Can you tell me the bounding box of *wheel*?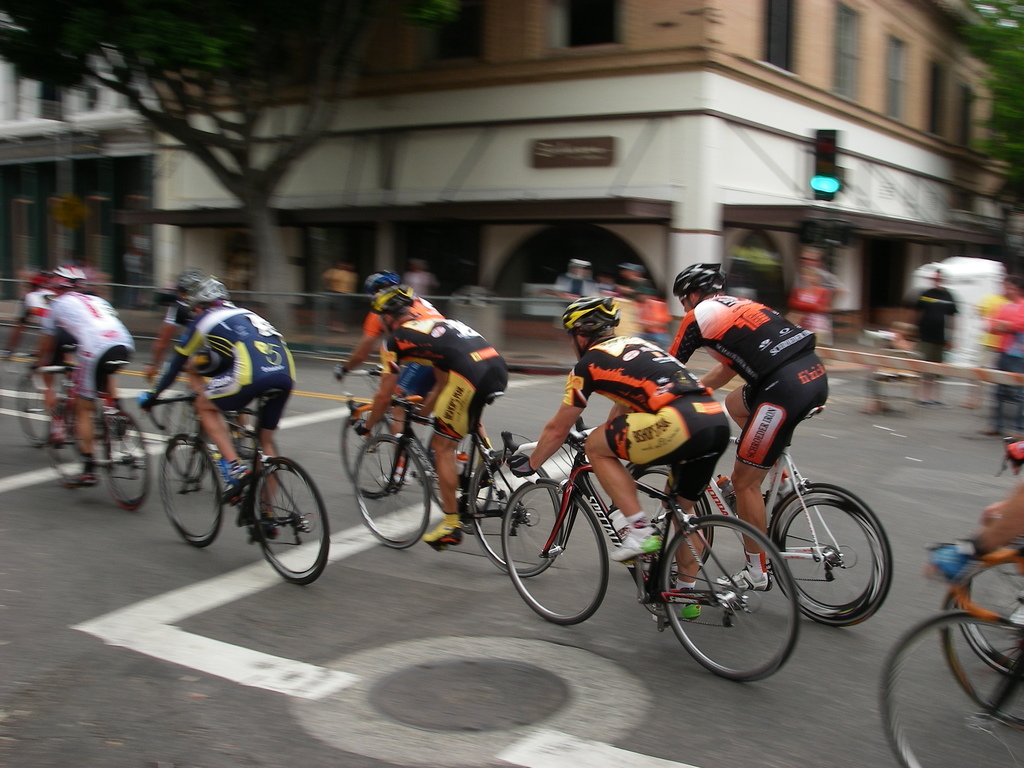
{"x1": 337, "y1": 410, "x2": 404, "y2": 499}.
